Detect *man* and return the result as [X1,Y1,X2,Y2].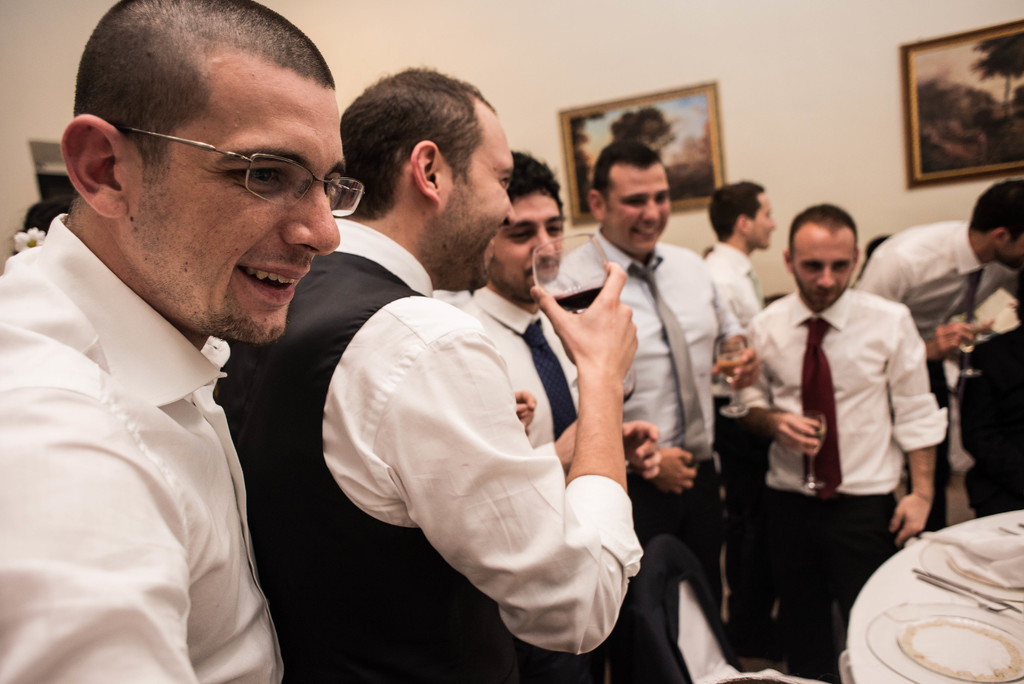
[721,199,947,678].
